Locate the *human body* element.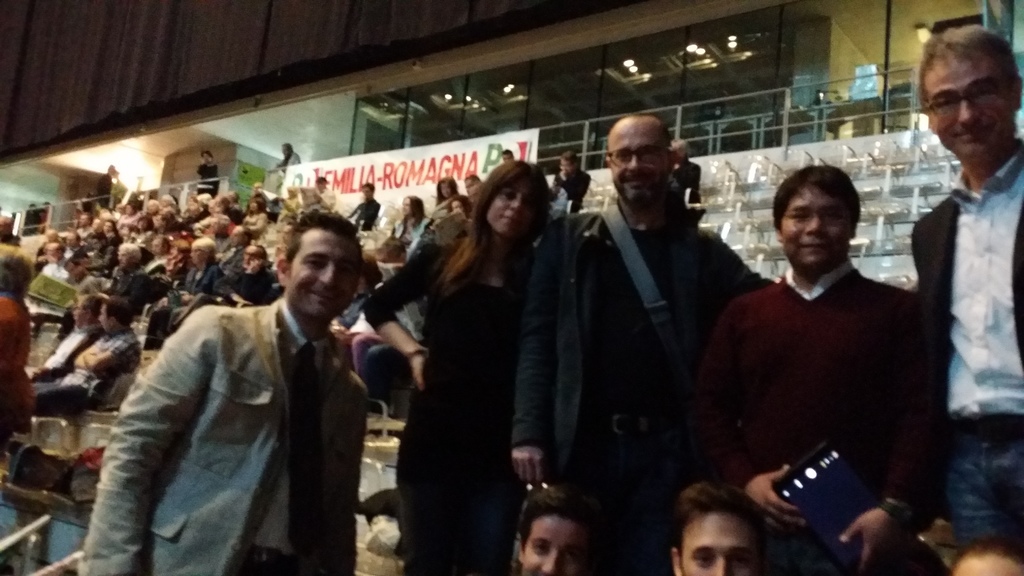
Element bbox: box(950, 524, 1023, 575).
